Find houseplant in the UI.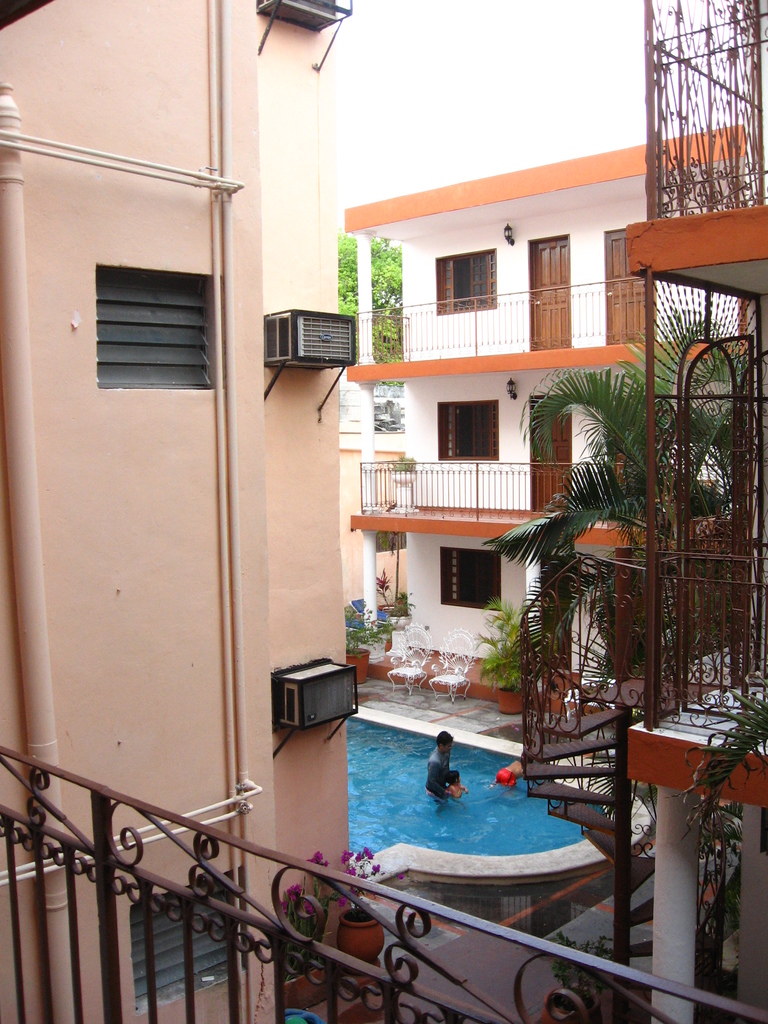
UI element at 475 593 556 717.
